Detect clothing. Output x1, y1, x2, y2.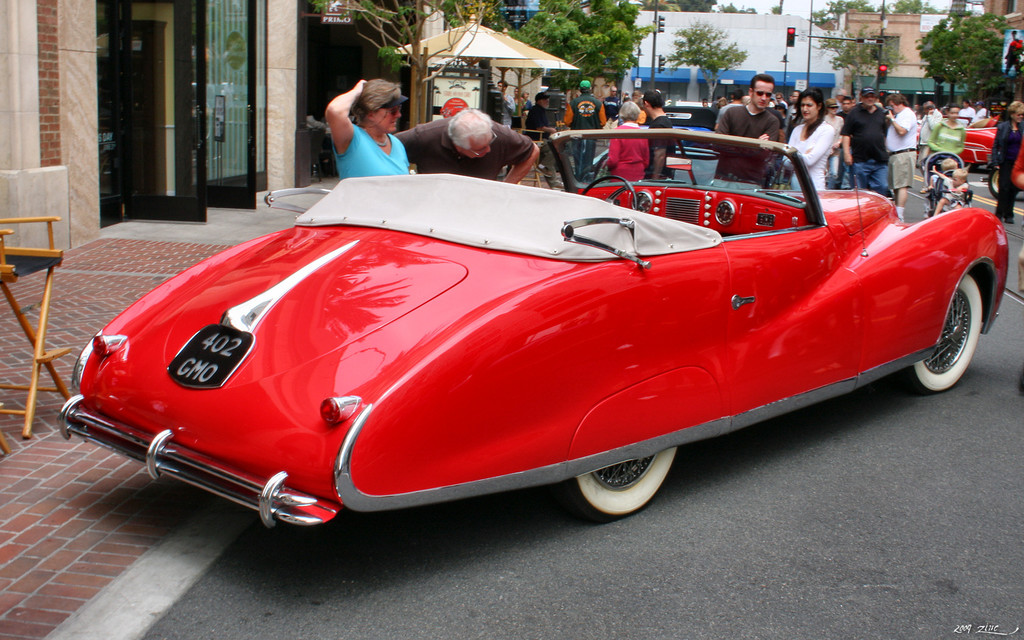
519, 105, 564, 143.
